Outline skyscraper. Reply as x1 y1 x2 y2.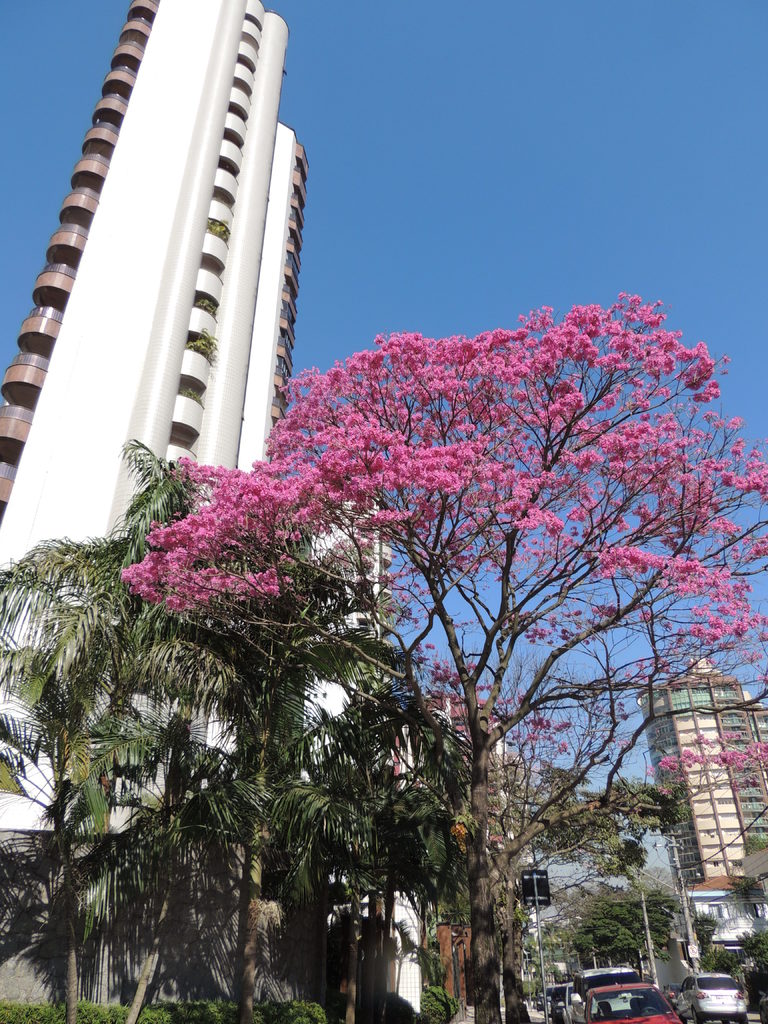
0 0 406 860.
